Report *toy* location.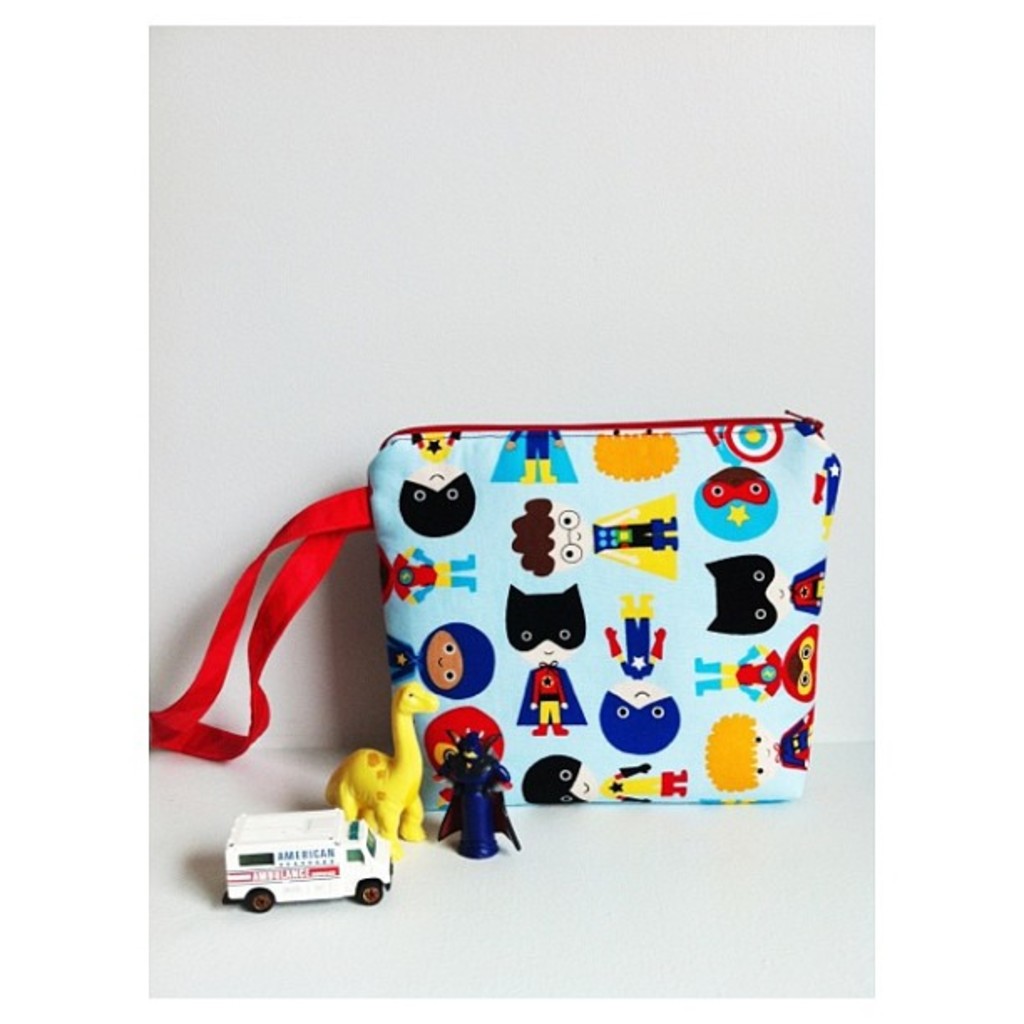
Report: x1=437 y1=733 x2=522 y2=860.
